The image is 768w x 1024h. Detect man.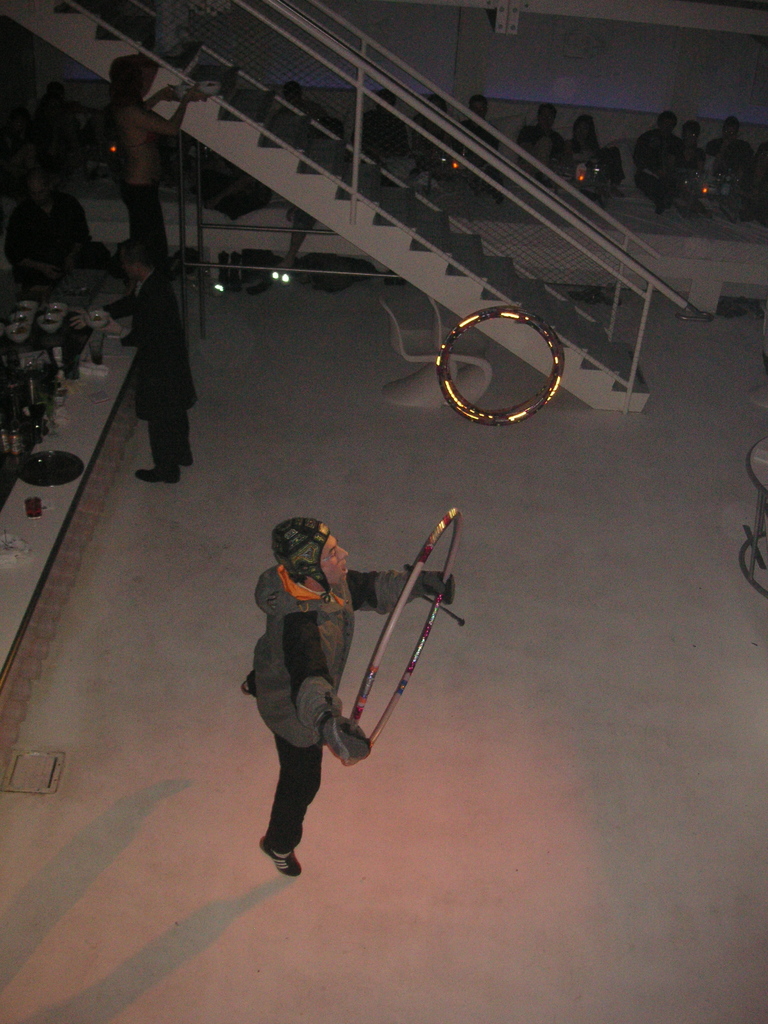
Detection: 91/46/196/252.
